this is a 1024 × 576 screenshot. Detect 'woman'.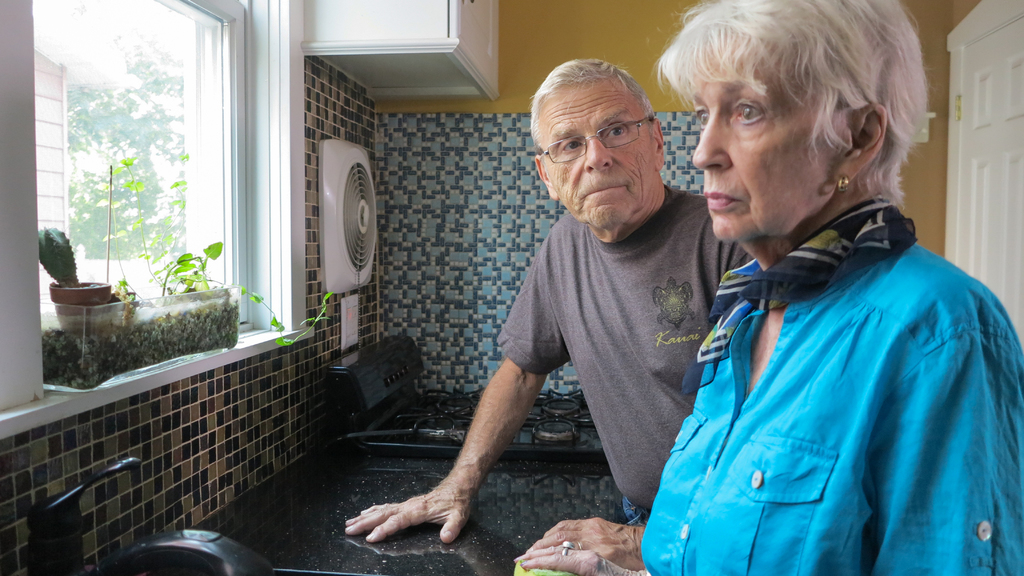
pyautogui.locateOnScreen(511, 0, 1023, 575).
